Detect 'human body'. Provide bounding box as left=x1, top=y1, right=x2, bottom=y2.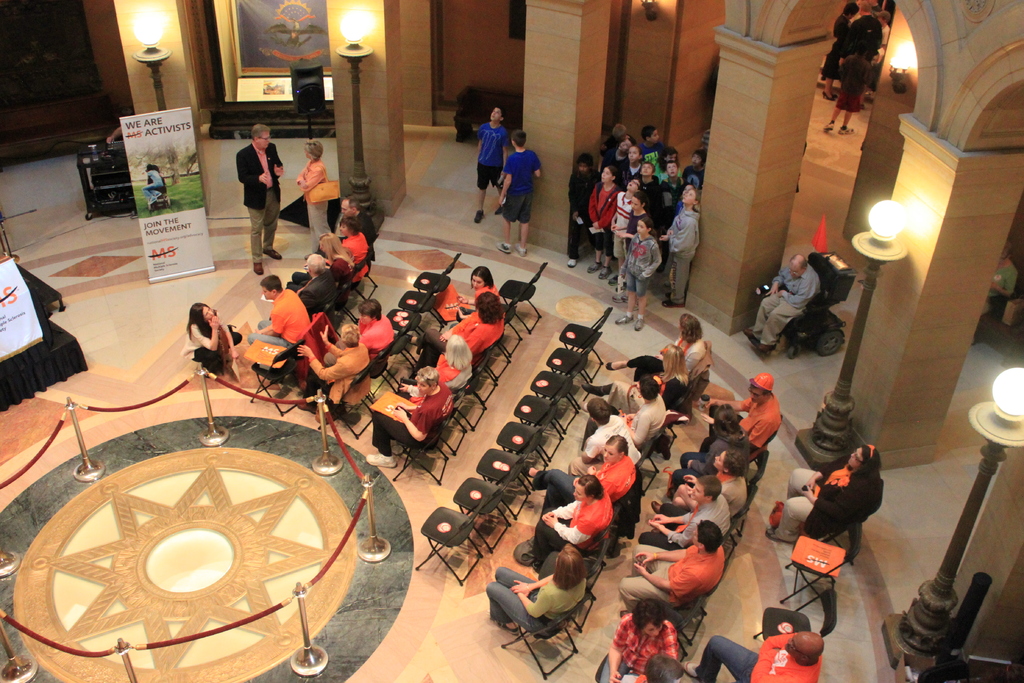
left=473, top=100, right=513, bottom=227.
